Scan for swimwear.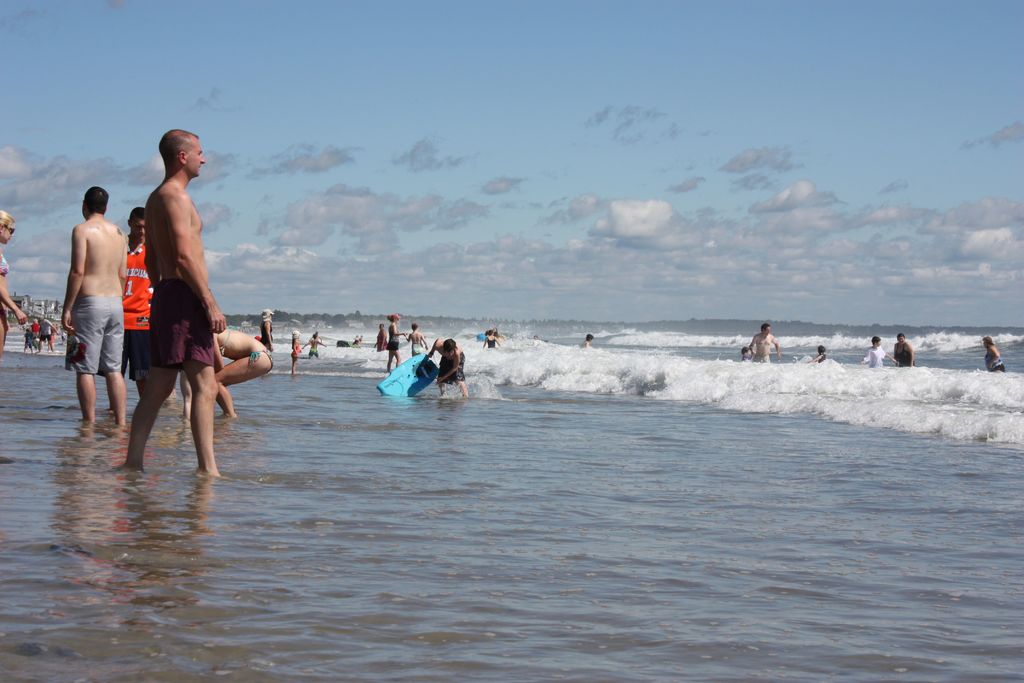
Scan result: region(247, 339, 273, 370).
